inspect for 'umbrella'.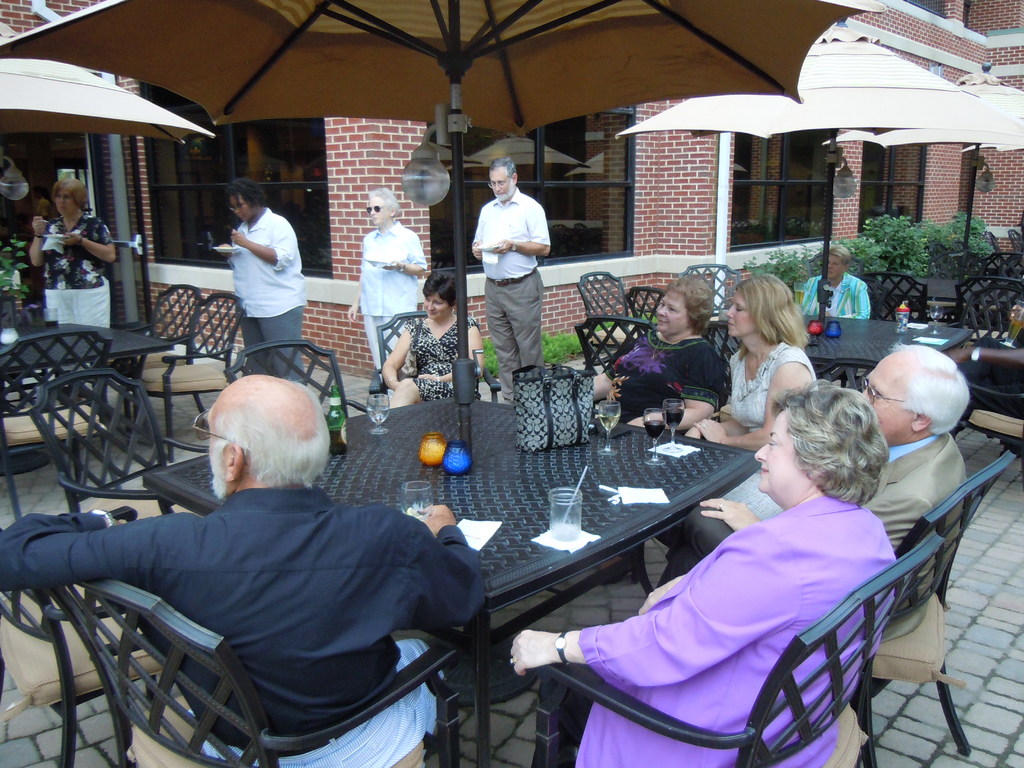
Inspection: (824,61,1023,285).
